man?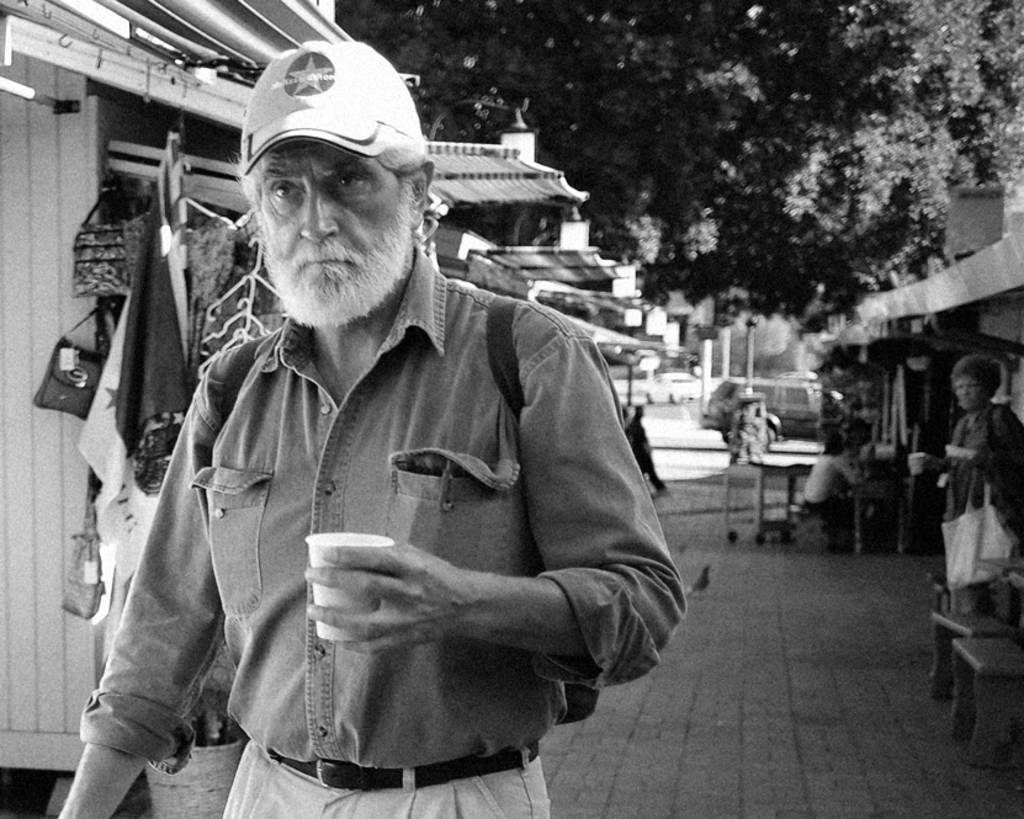
[129, 60, 673, 818]
